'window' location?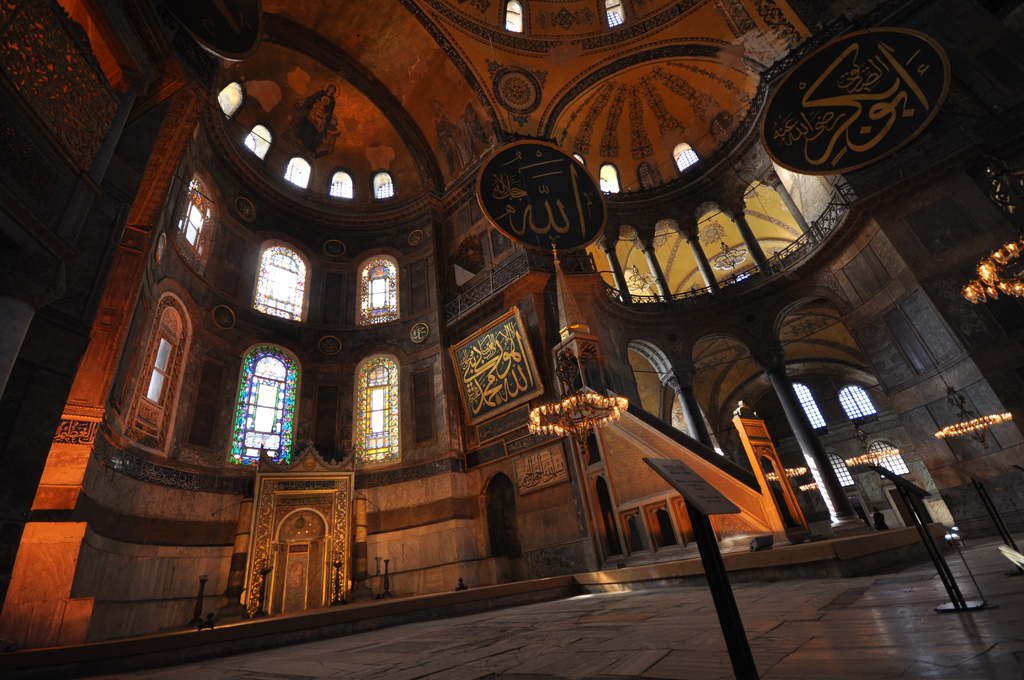
<region>488, 475, 515, 558</region>
